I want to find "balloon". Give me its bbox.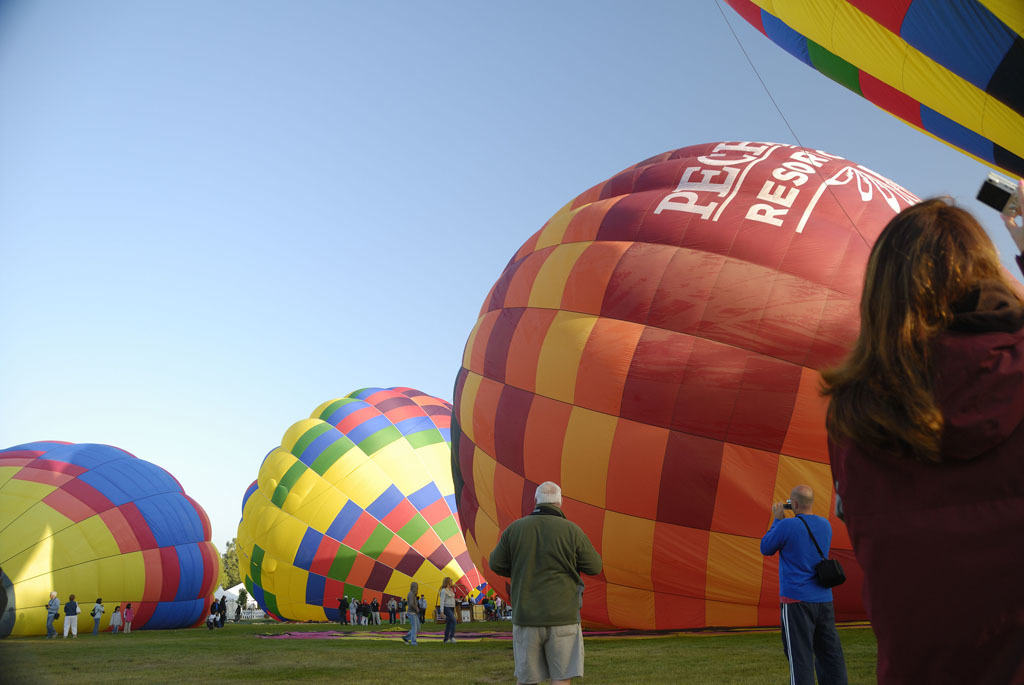
pyautogui.locateOnScreen(0, 441, 219, 636).
